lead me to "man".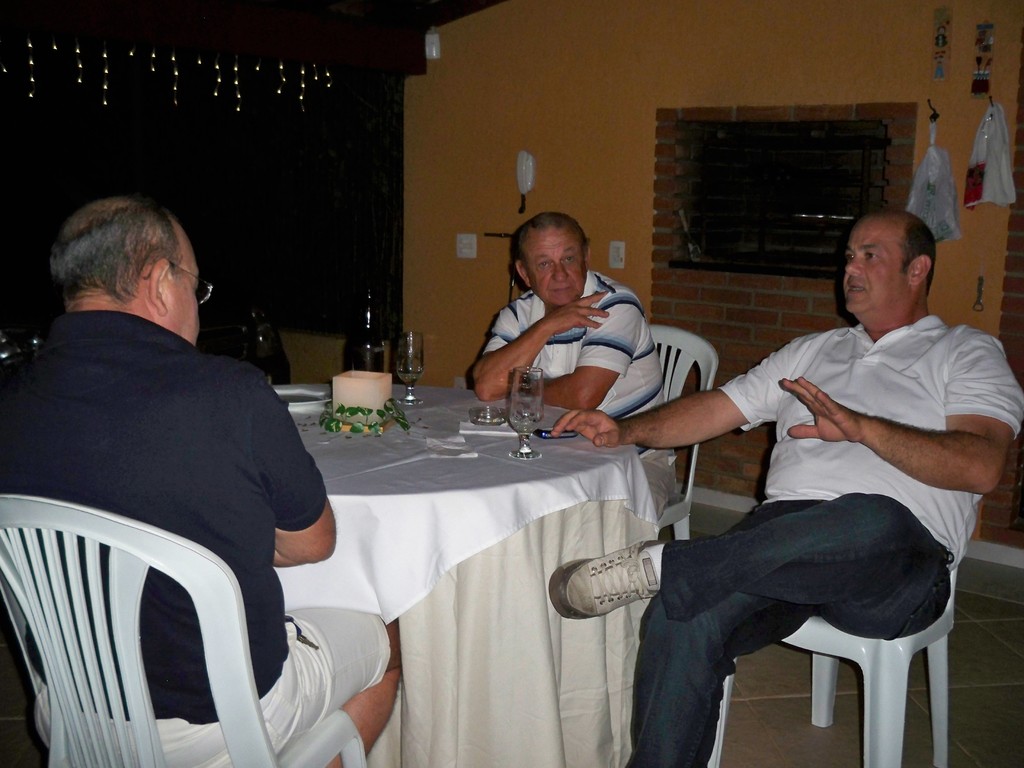
Lead to rect(19, 182, 356, 740).
